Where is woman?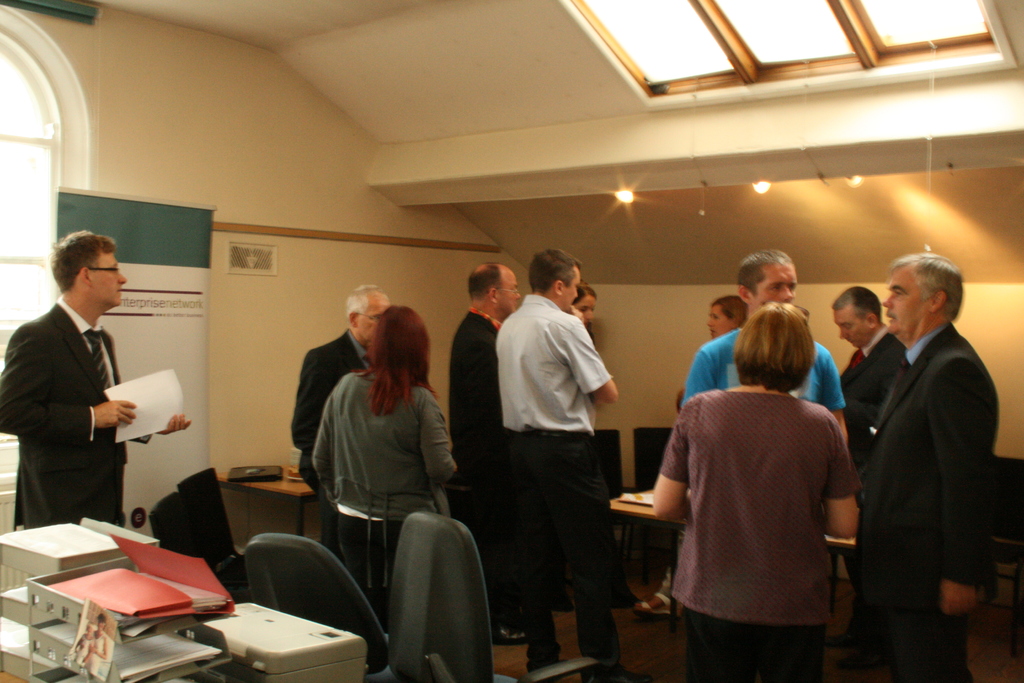
(295, 283, 470, 661).
